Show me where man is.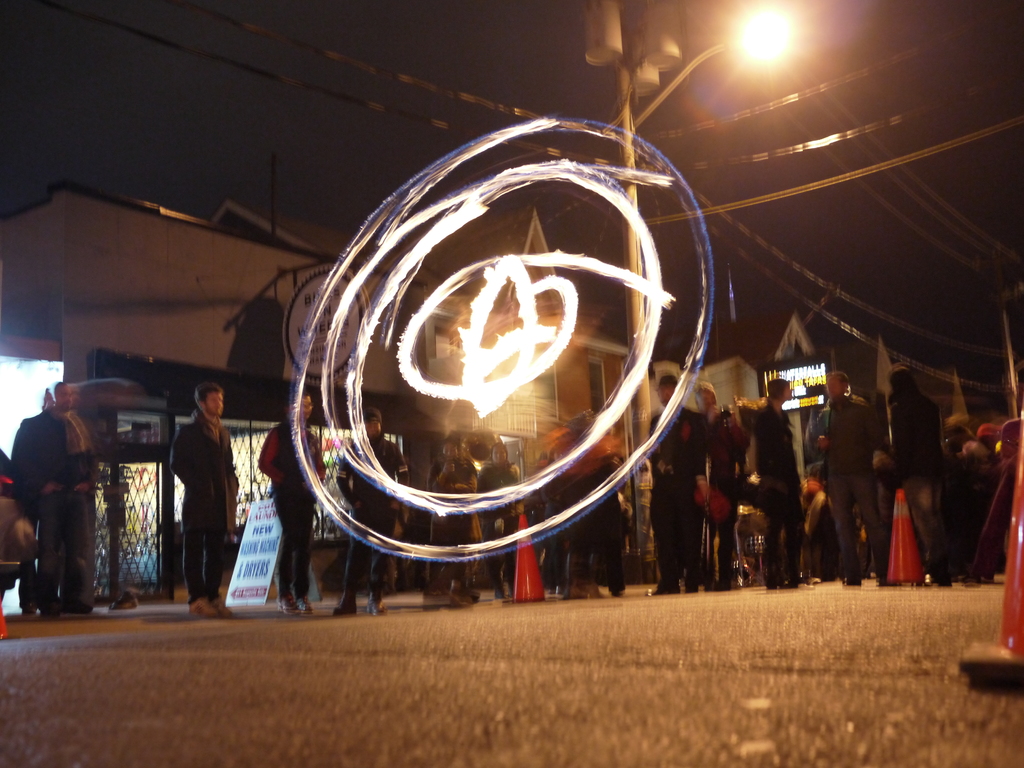
man is at <box>168,383,242,620</box>.
